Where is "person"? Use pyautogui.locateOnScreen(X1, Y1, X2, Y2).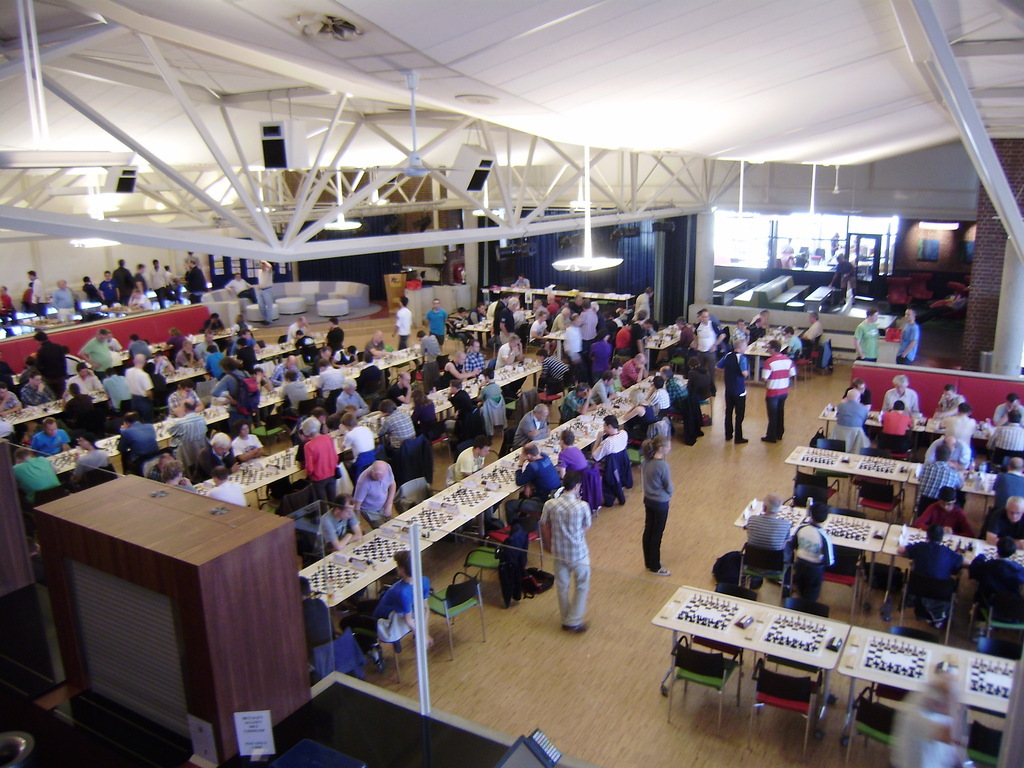
pyautogui.locateOnScreen(187, 432, 242, 482).
